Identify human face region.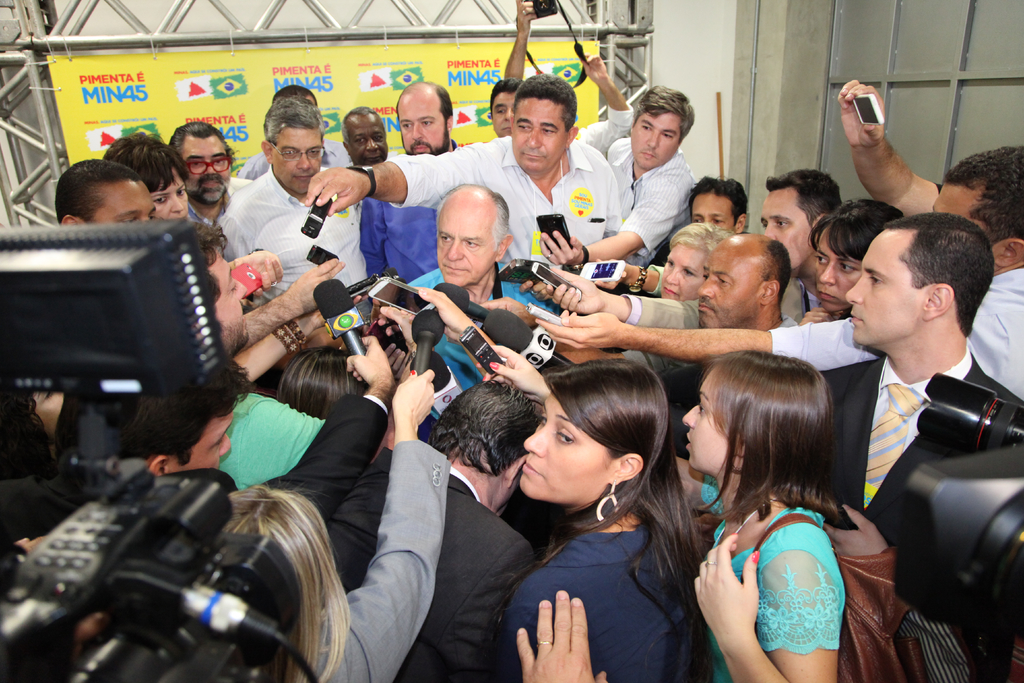
Region: (x1=182, y1=136, x2=230, y2=201).
